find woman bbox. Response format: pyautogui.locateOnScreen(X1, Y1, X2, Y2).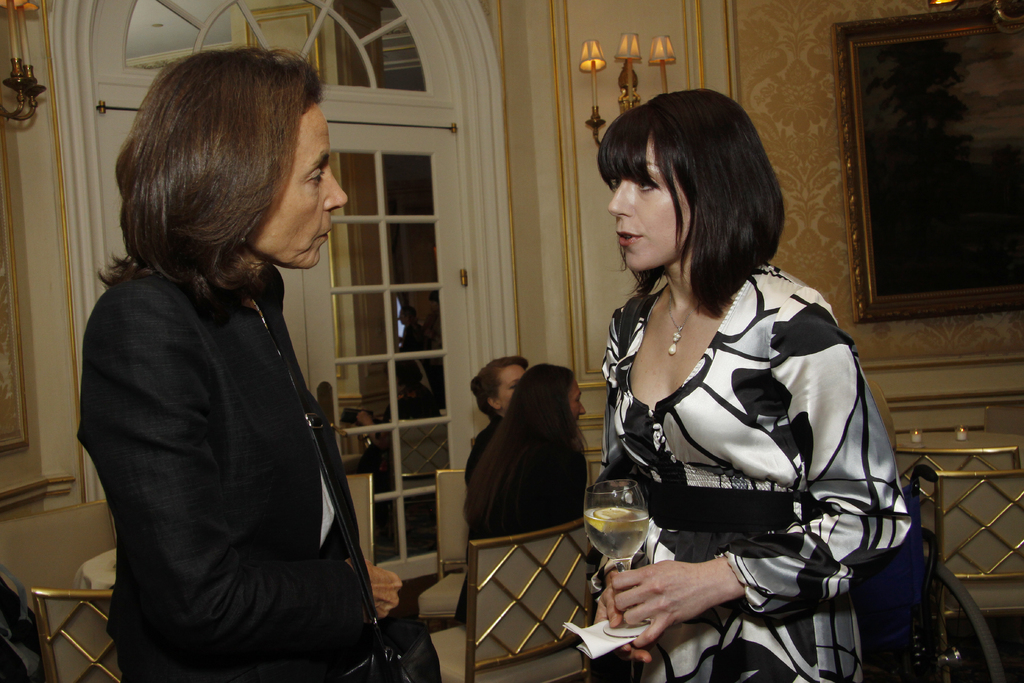
pyautogui.locateOnScreen(459, 361, 582, 622).
